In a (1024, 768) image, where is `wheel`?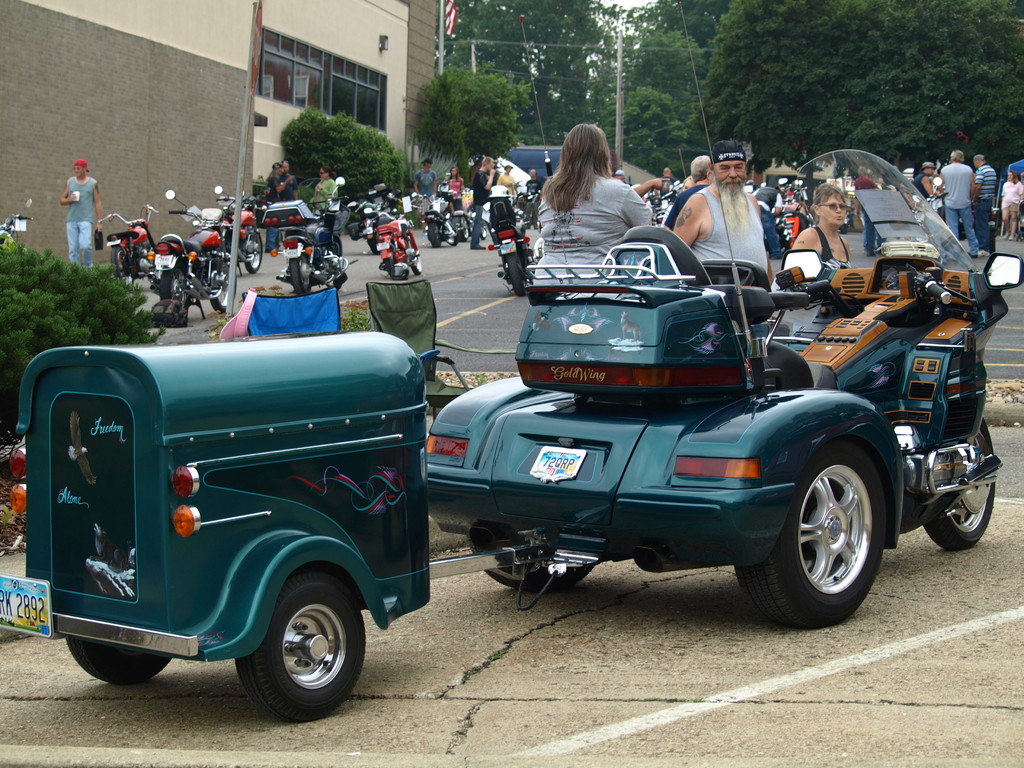
[388, 244, 393, 278].
